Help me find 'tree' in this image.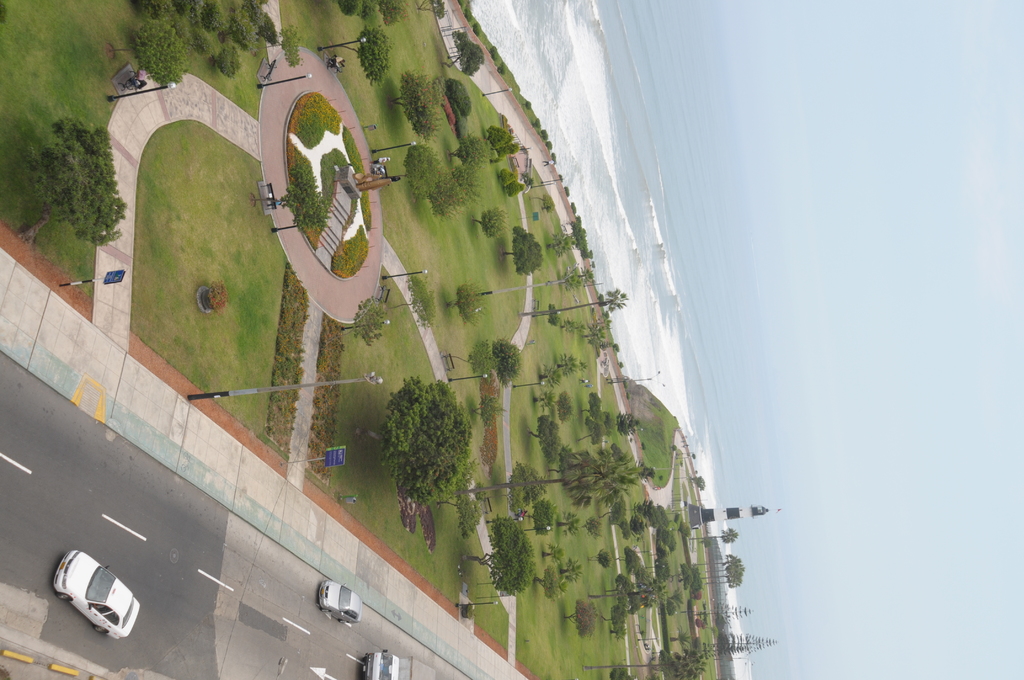
Found it: [x1=580, y1=420, x2=604, y2=448].
